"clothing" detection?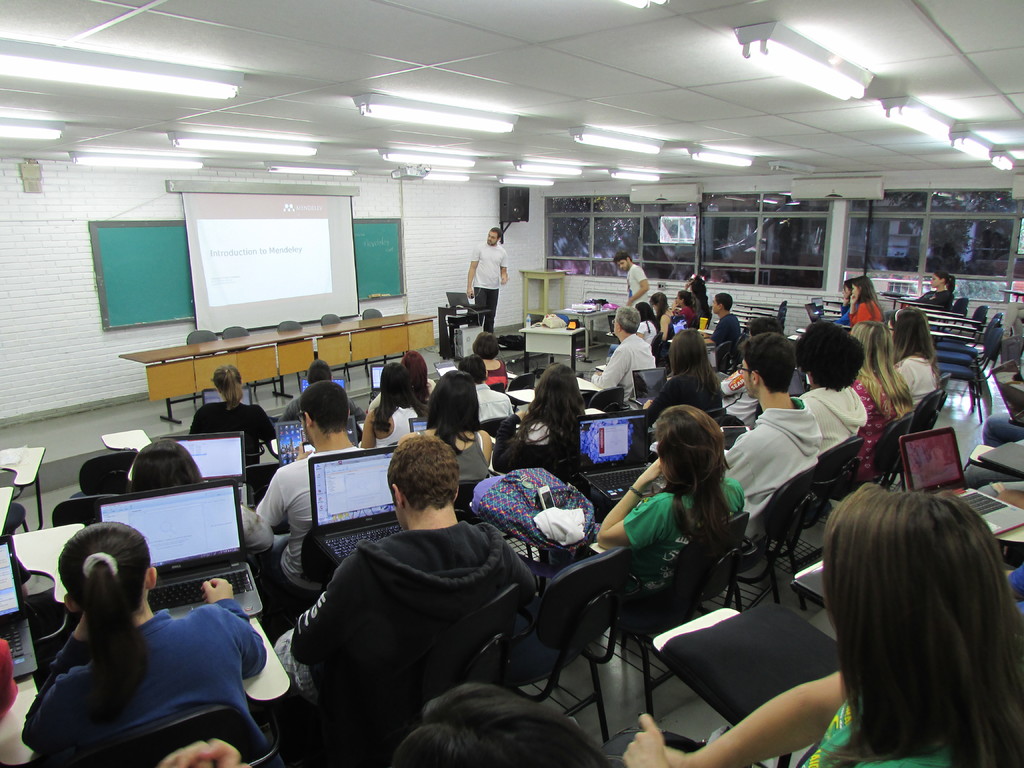
[278, 392, 365, 424]
